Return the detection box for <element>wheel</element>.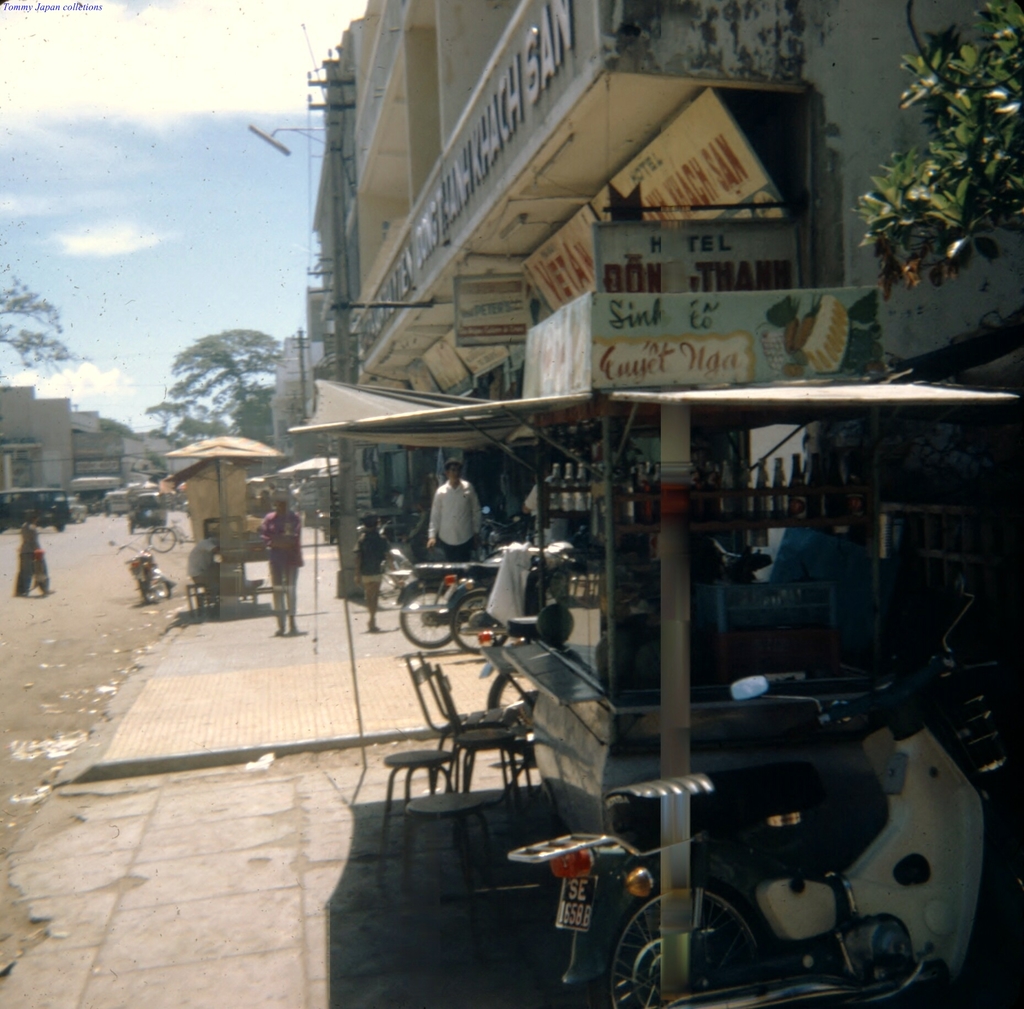
crop(447, 586, 520, 661).
